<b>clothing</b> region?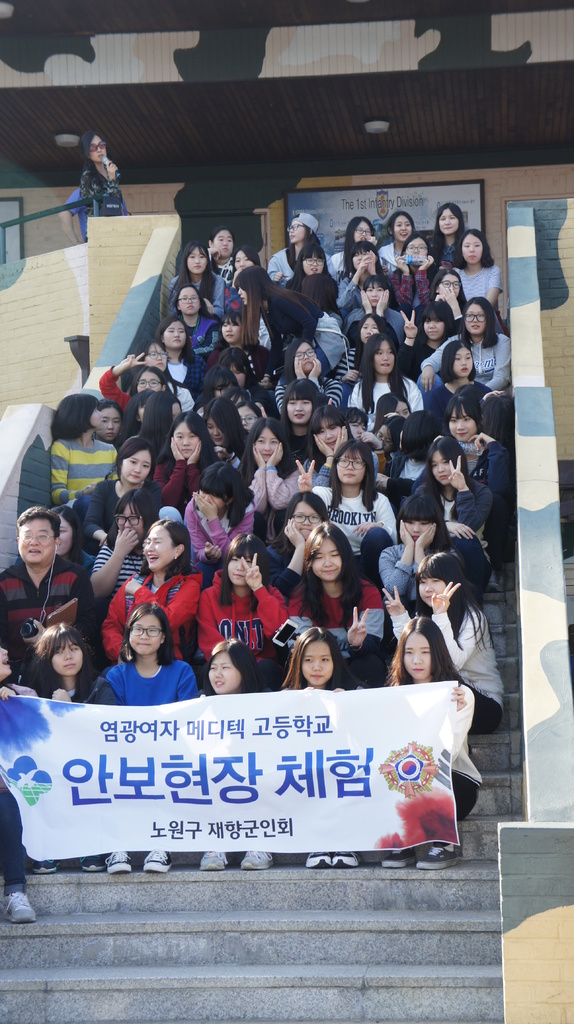
locate(92, 643, 191, 708)
